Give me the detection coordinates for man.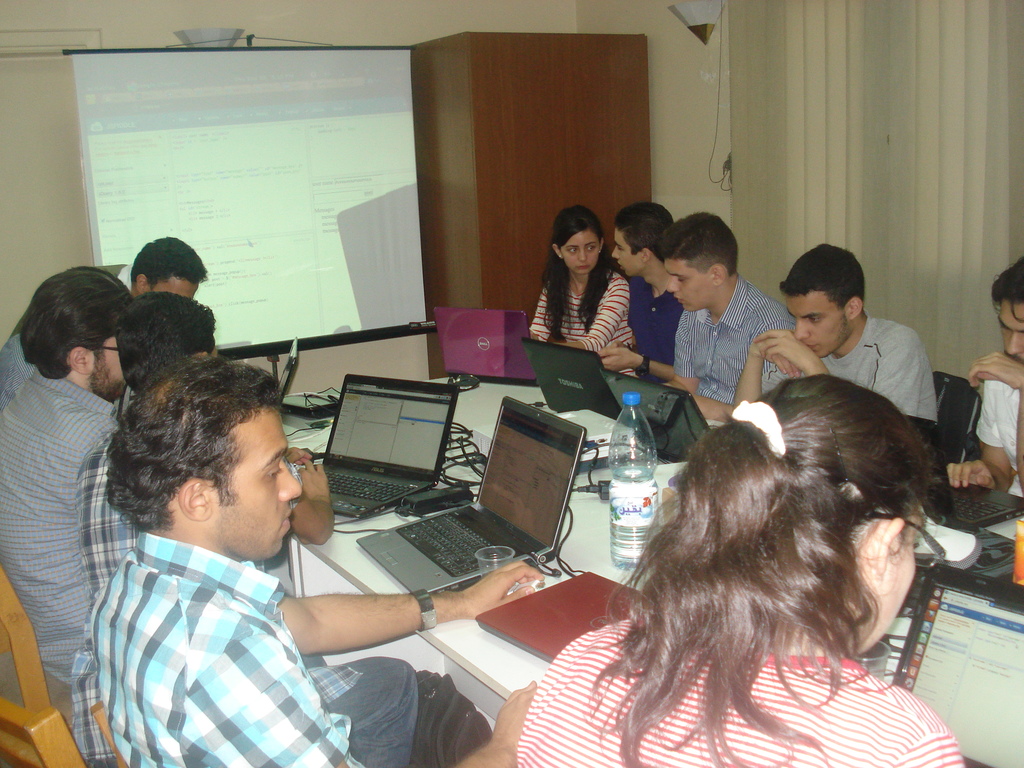
943,250,1023,497.
